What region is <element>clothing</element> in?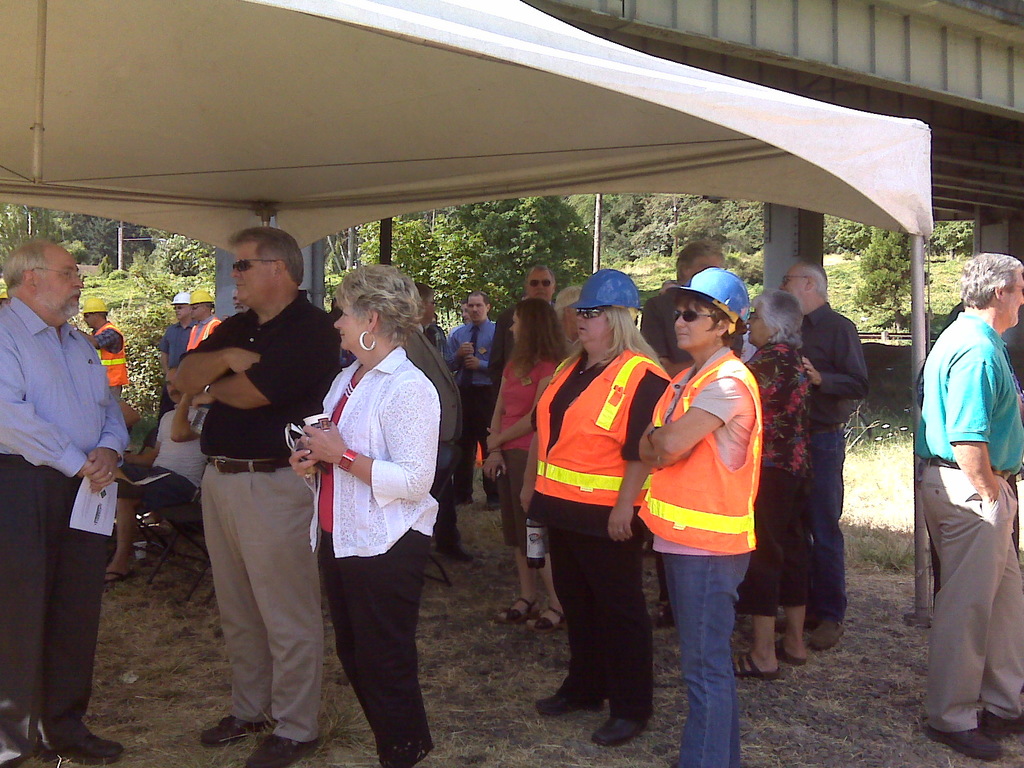
[left=162, top=324, right=191, bottom=364].
